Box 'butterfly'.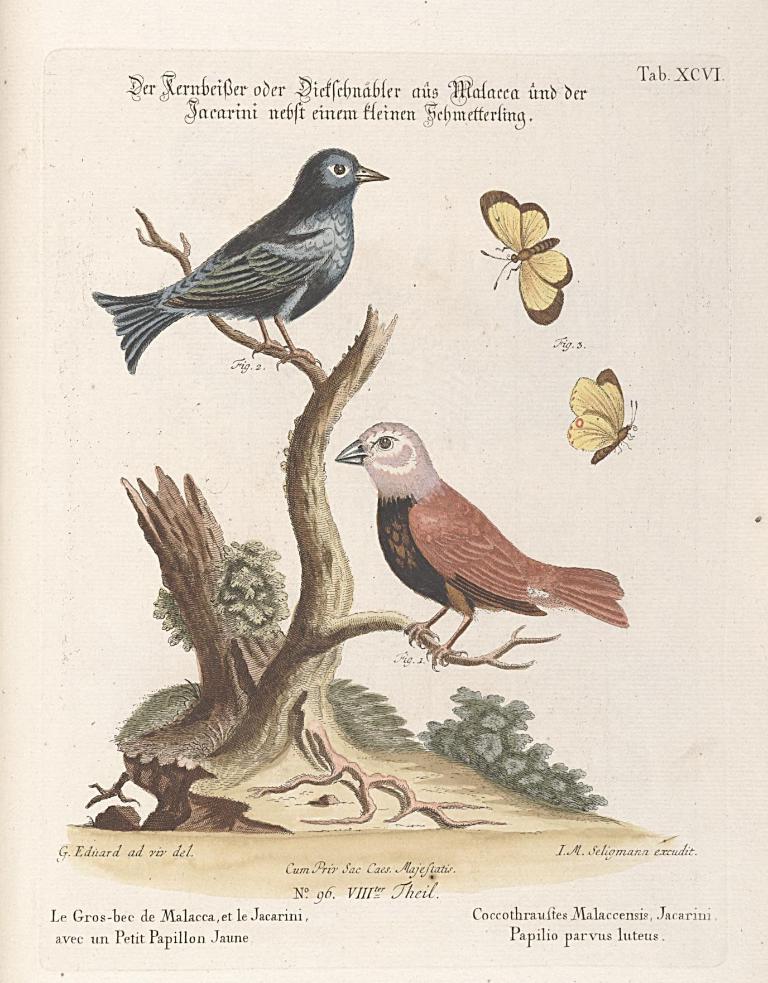
rect(570, 354, 645, 484).
